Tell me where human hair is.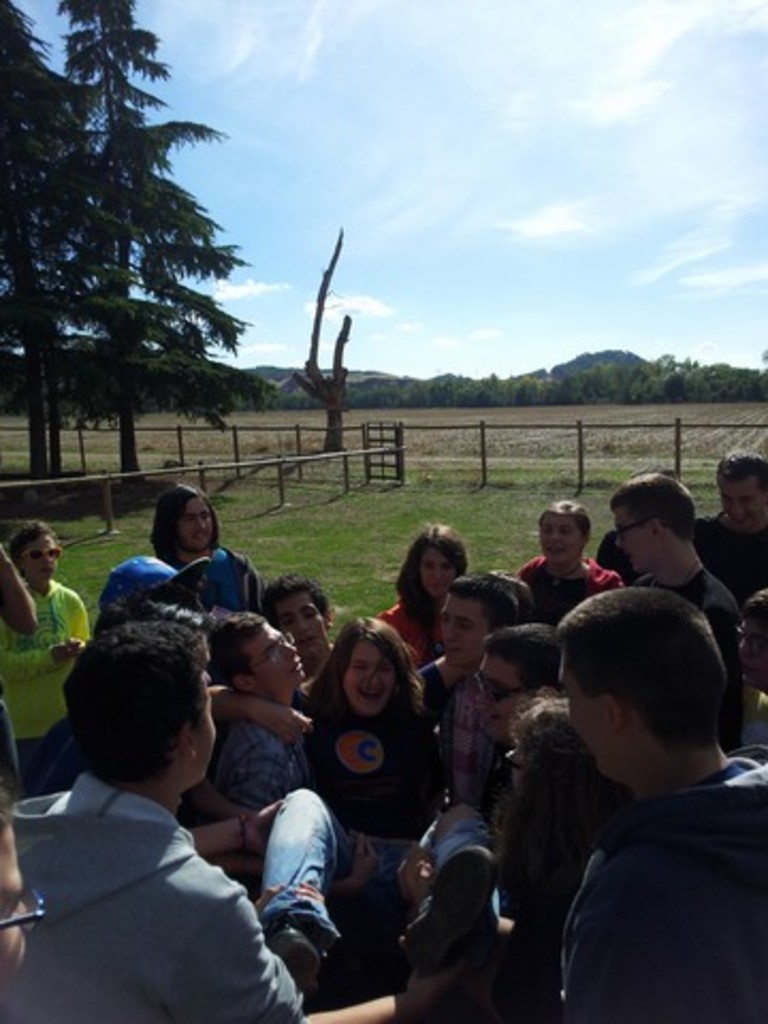
human hair is at (x1=542, y1=499, x2=593, y2=542).
